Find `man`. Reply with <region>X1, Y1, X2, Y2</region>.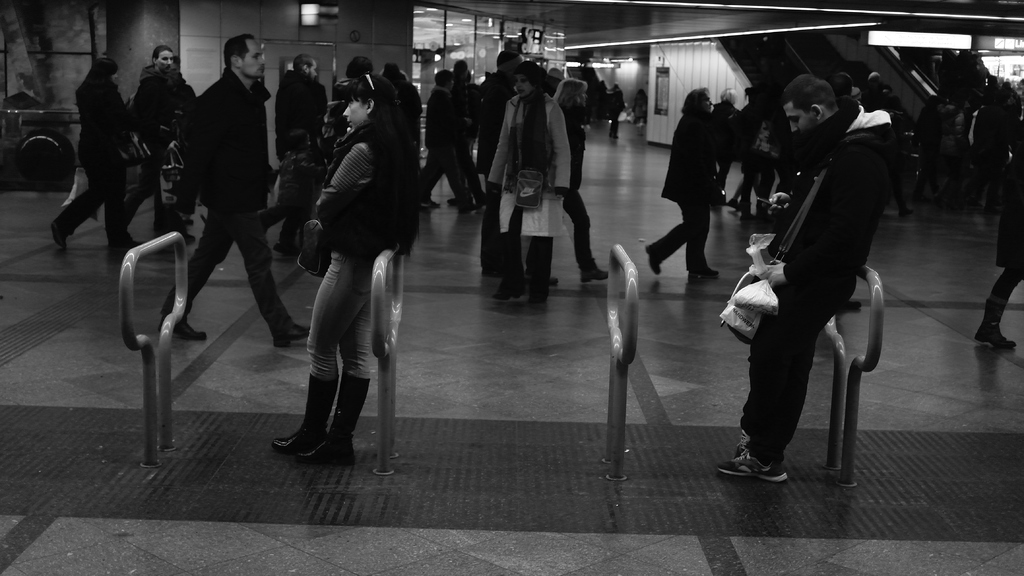
<region>104, 40, 200, 230</region>.
